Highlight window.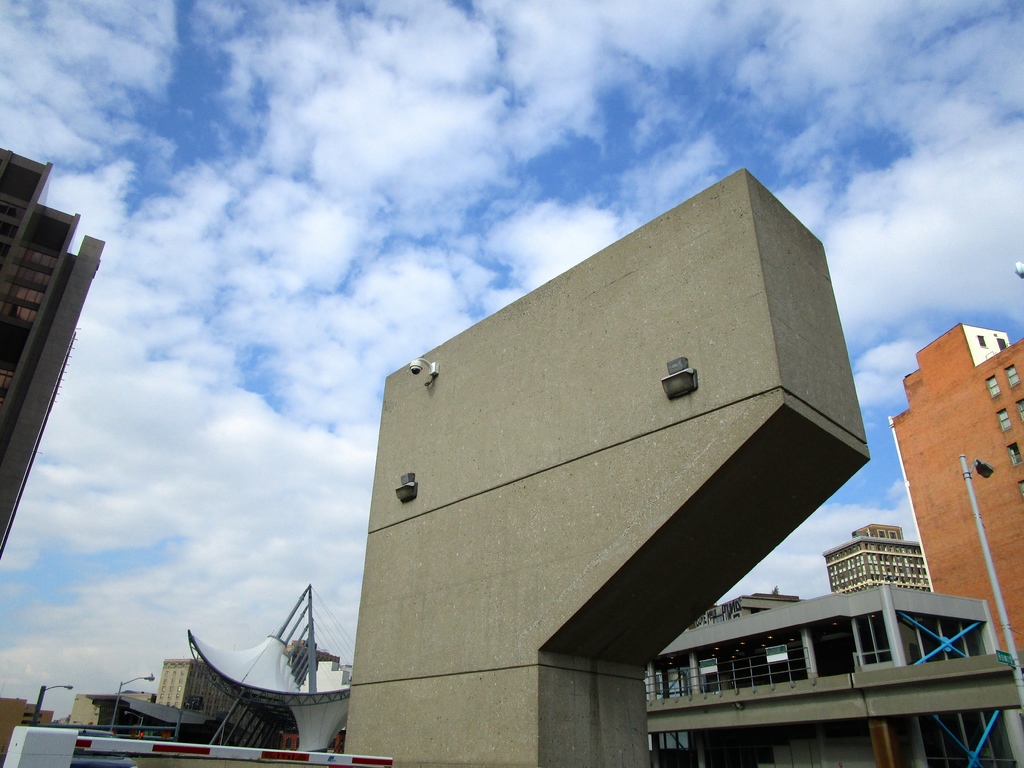
Highlighted region: bbox=[1005, 438, 1023, 467].
